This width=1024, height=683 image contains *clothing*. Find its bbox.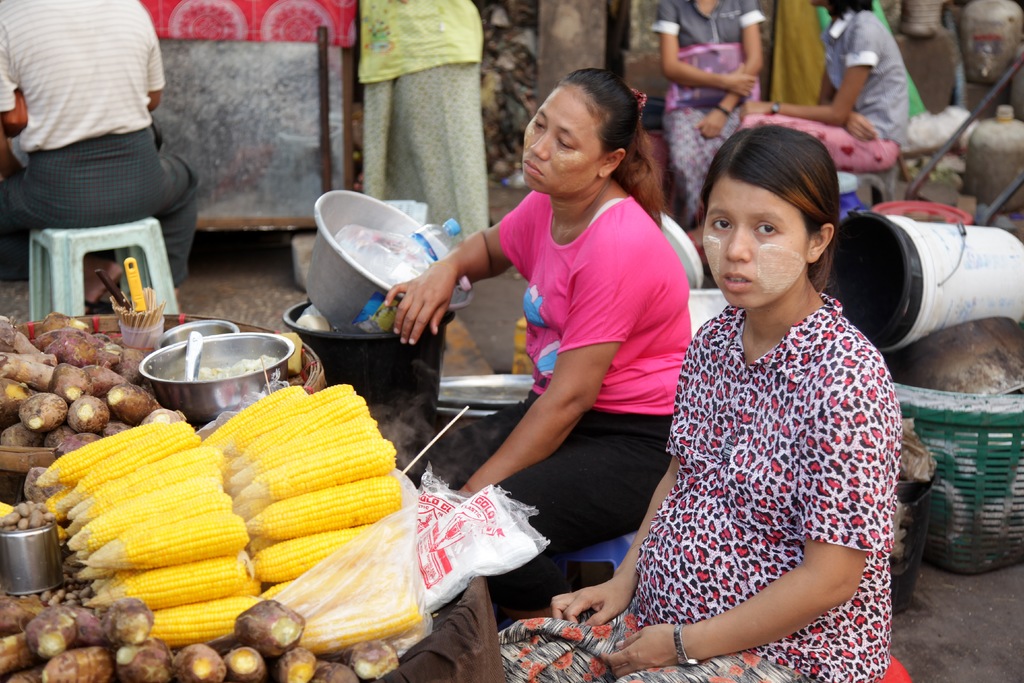
bbox=(650, 0, 771, 106).
